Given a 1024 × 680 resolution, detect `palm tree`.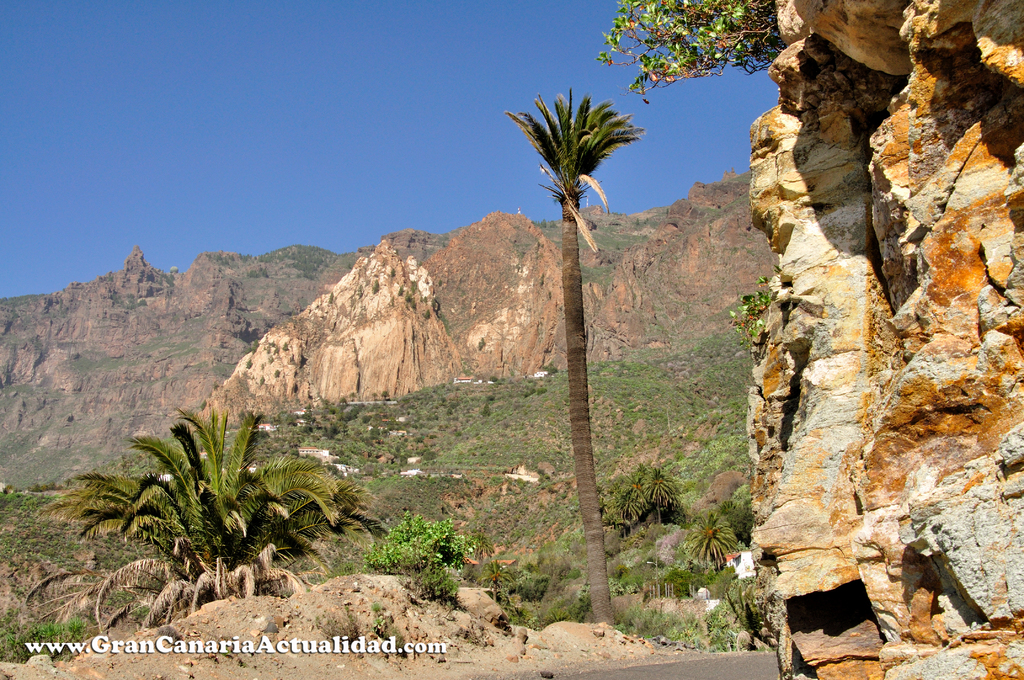
x1=47 y1=410 x2=407 y2=617.
